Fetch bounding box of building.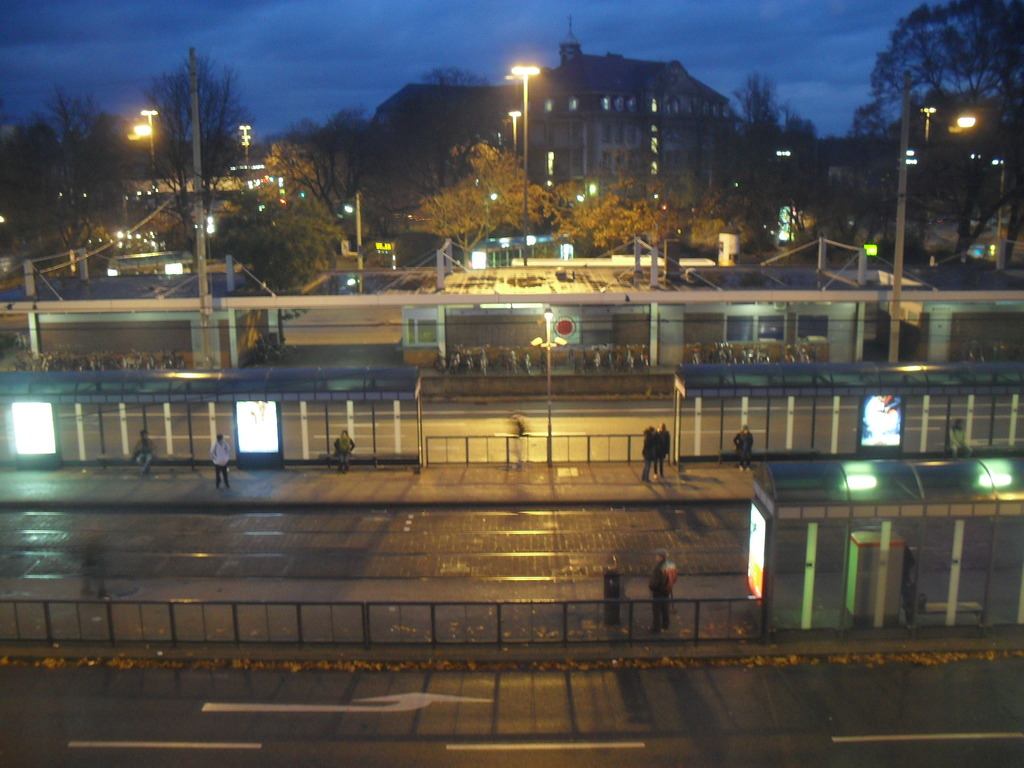
Bbox: x1=364, y1=81, x2=529, y2=211.
